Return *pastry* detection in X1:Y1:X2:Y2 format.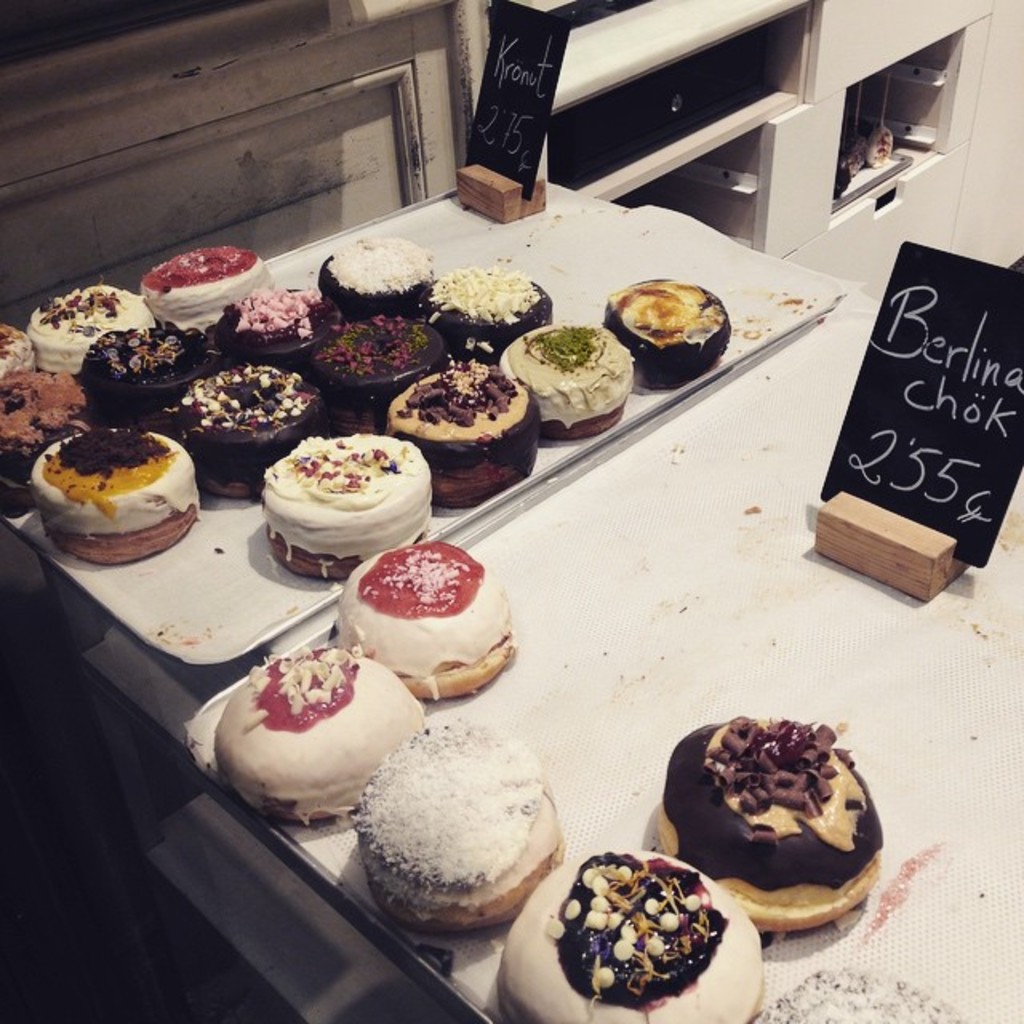
426:272:547:357.
